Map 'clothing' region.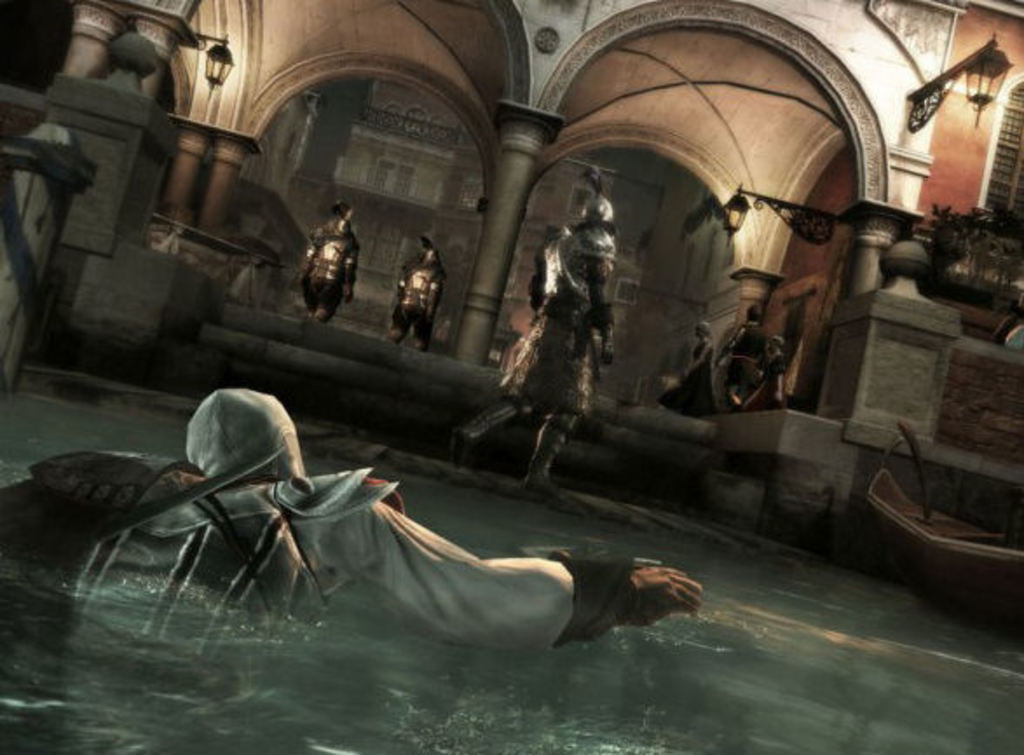
Mapped to select_region(391, 253, 448, 337).
